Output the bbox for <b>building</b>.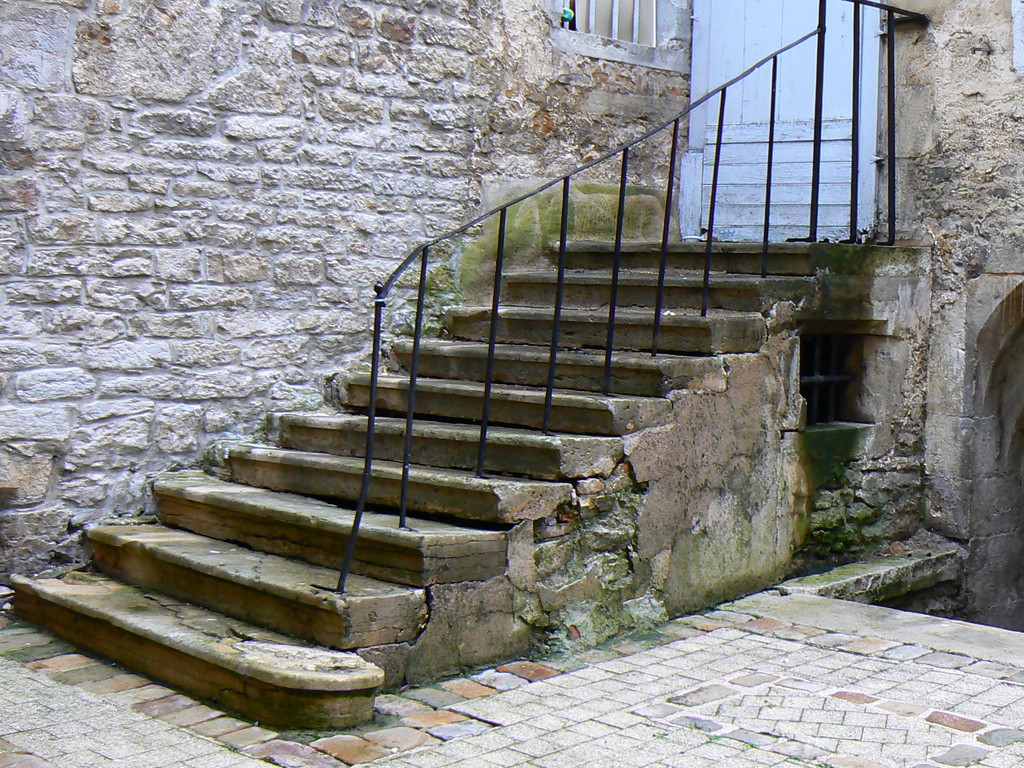
{"left": 0, "top": 0, "right": 1023, "bottom": 726}.
